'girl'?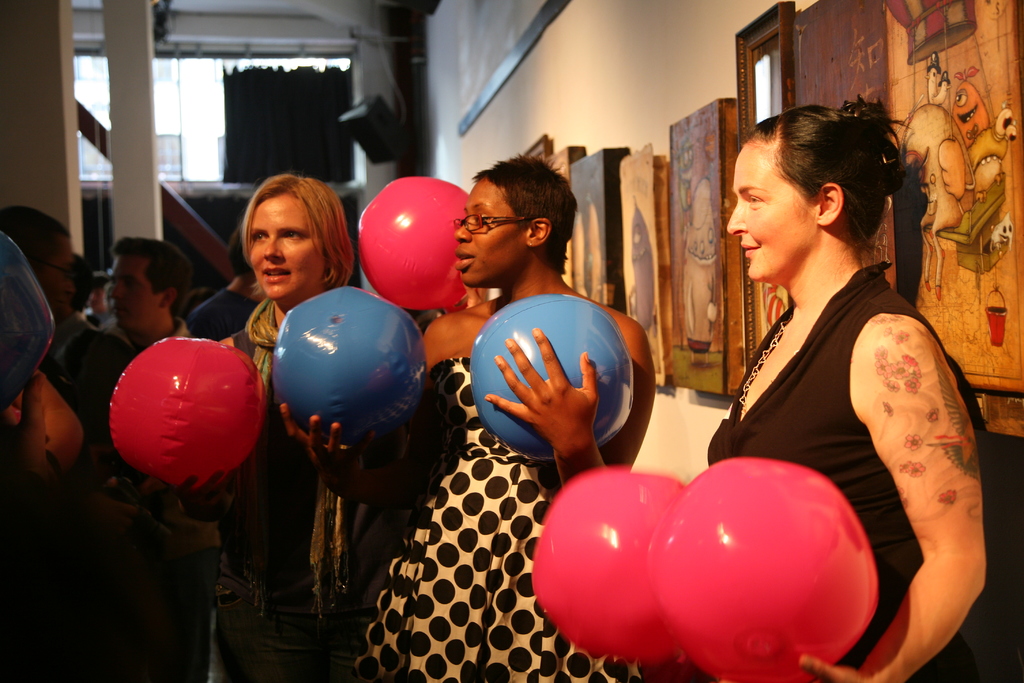
locate(169, 181, 367, 682)
